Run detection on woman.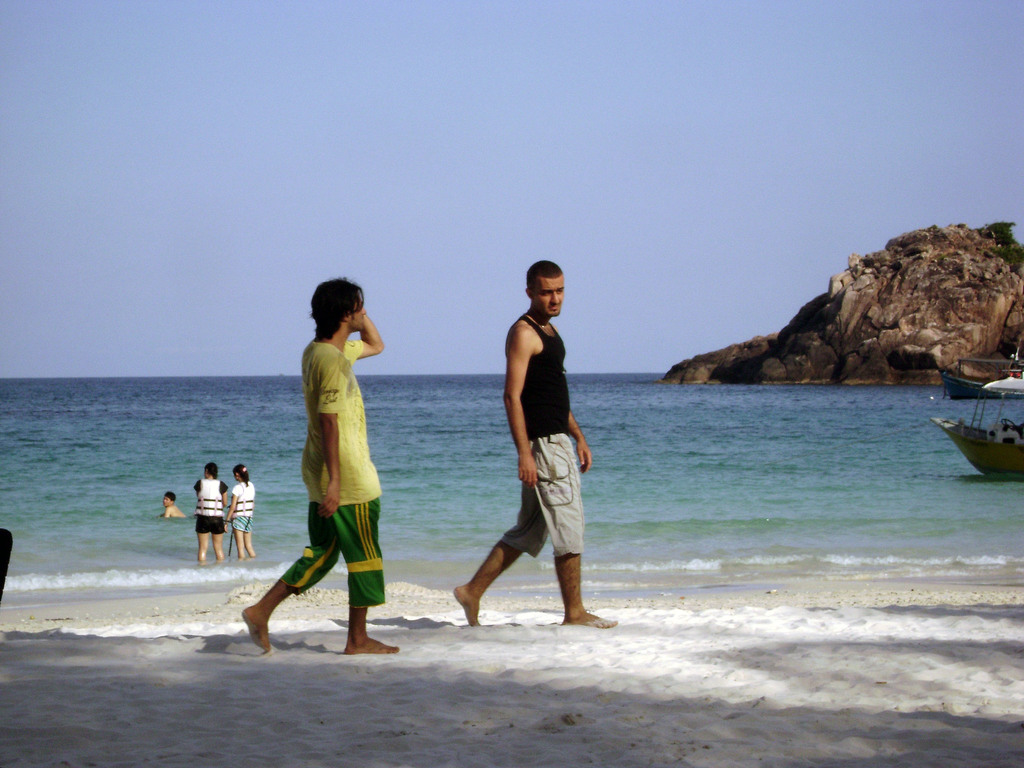
Result: BBox(193, 463, 226, 561).
